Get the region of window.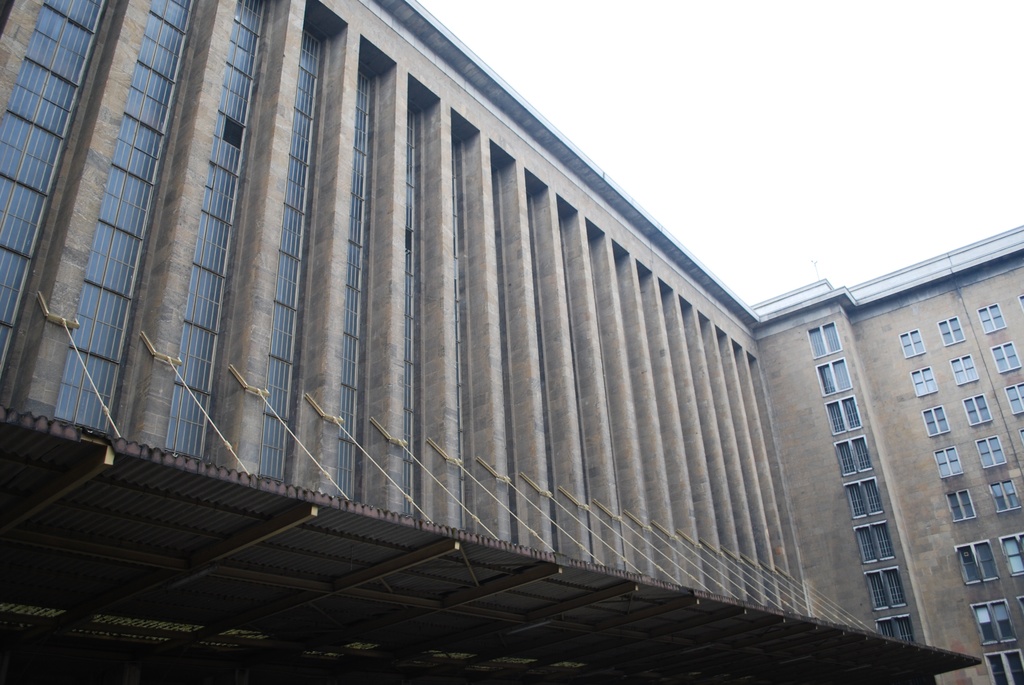
(938, 312, 965, 345).
